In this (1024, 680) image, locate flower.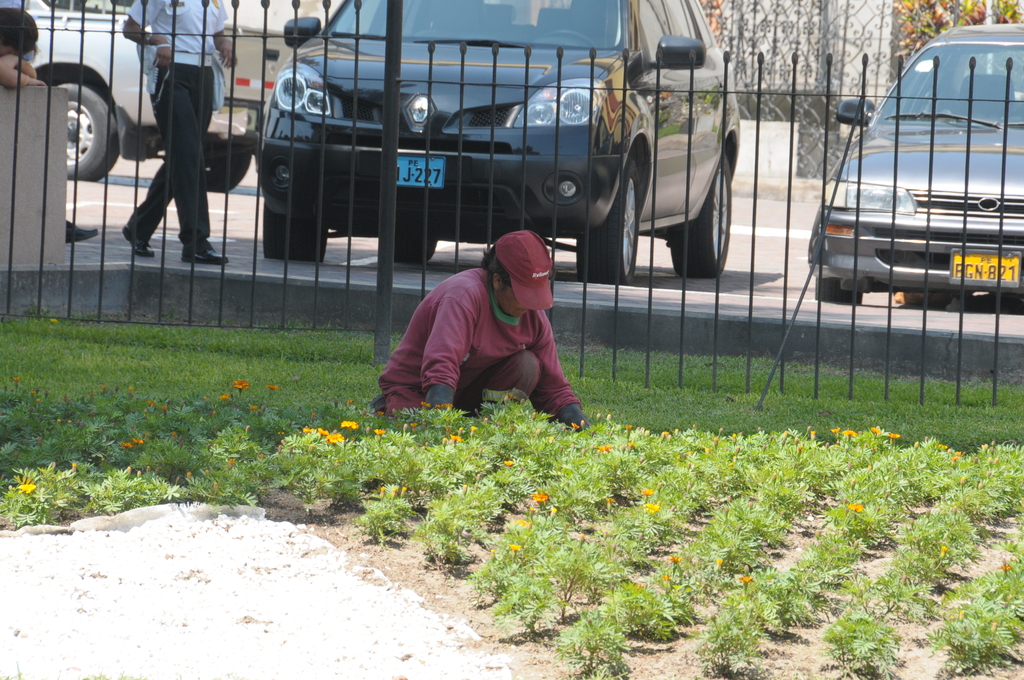
Bounding box: x1=847 y1=500 x2=865 y2=513.
